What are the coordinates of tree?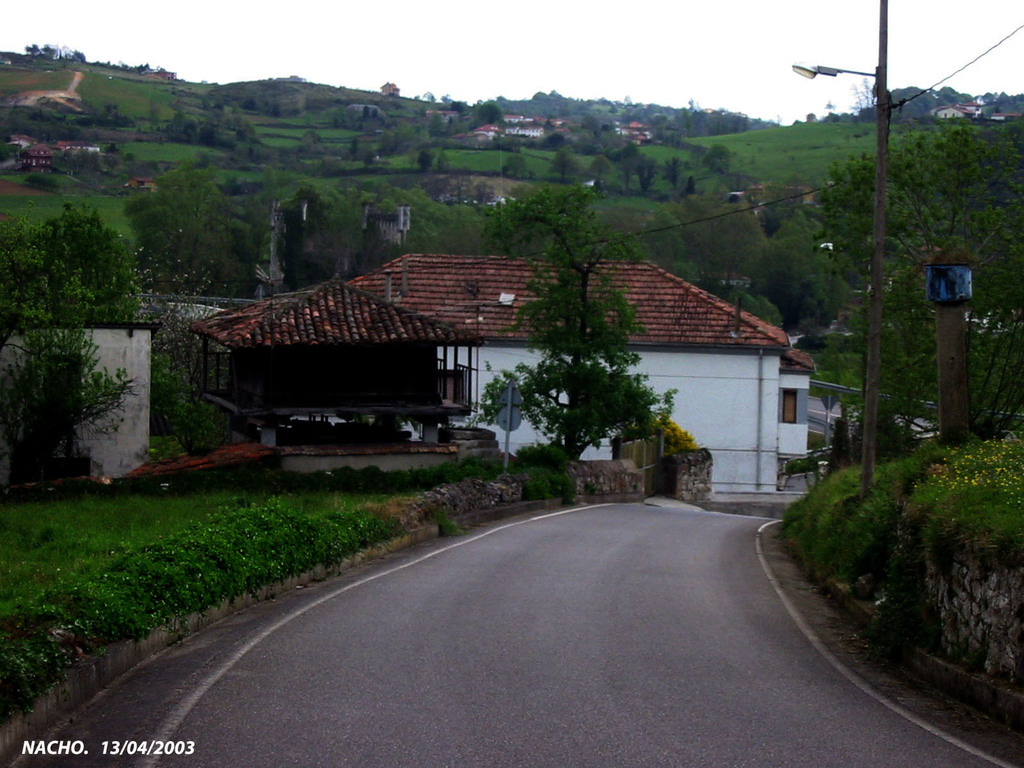
Rect(125, 164, 230, 301).
